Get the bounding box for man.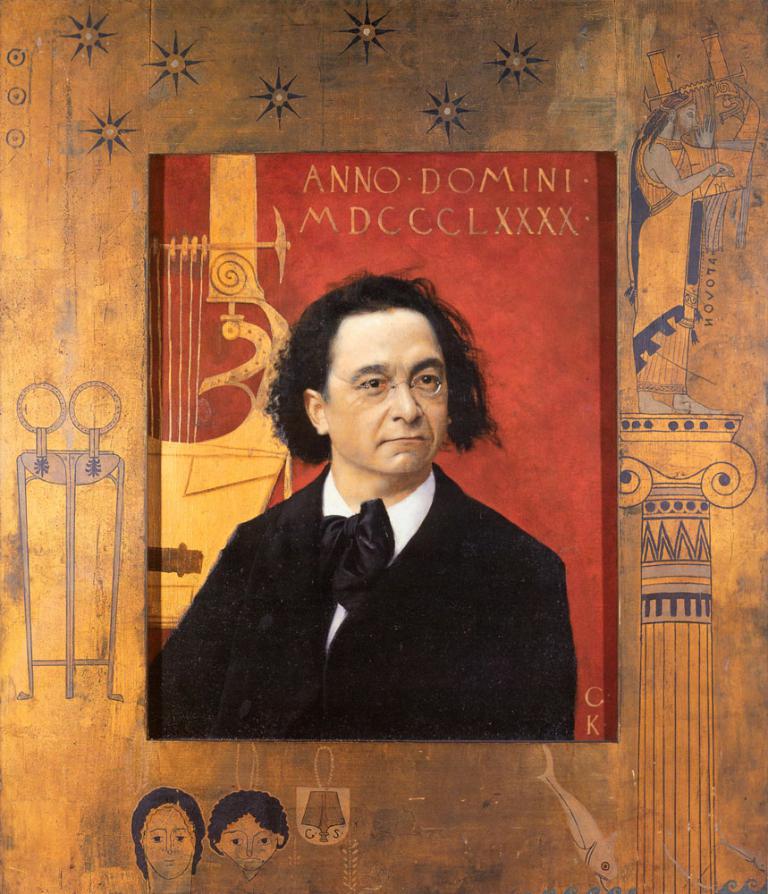
x1=145 y1=266 x2=577 y2=746.
